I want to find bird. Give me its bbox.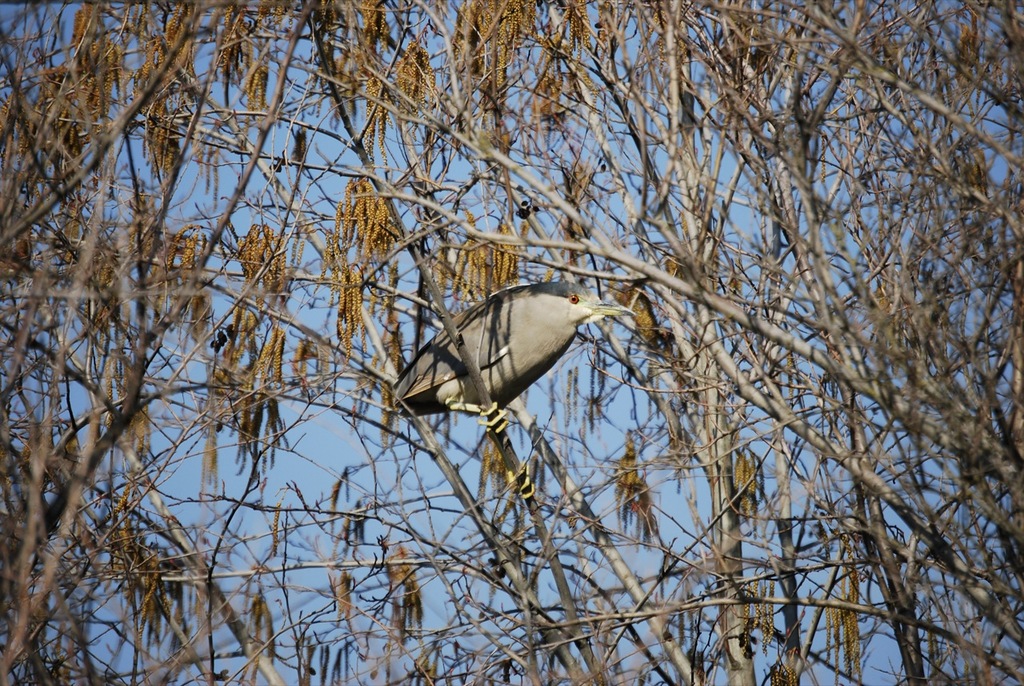
x1=387 y1=283 x2=622 y2=438.
